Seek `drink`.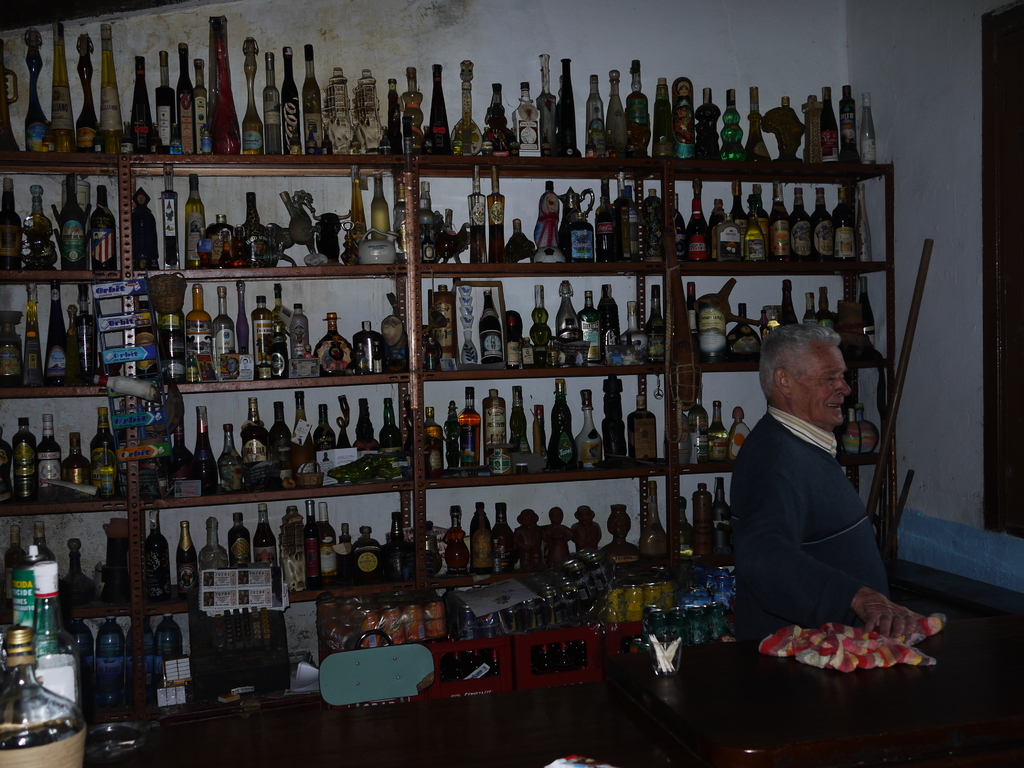
x1=470, y1=500, x2=490, y2=573.
